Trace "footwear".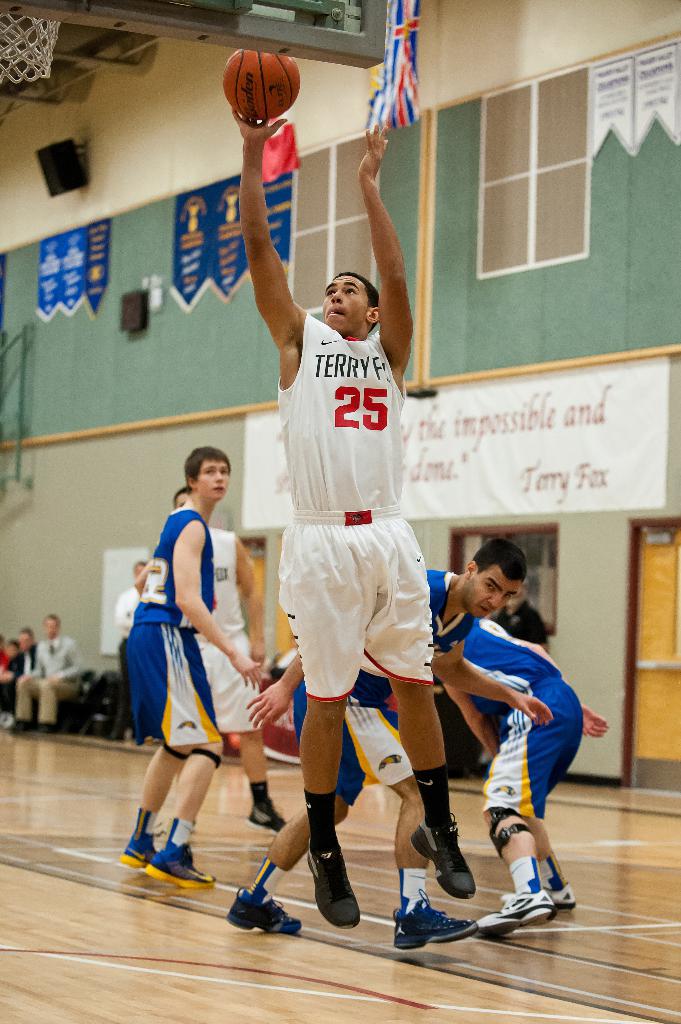
Traced to bbox=(308, 849, 360, 927).
